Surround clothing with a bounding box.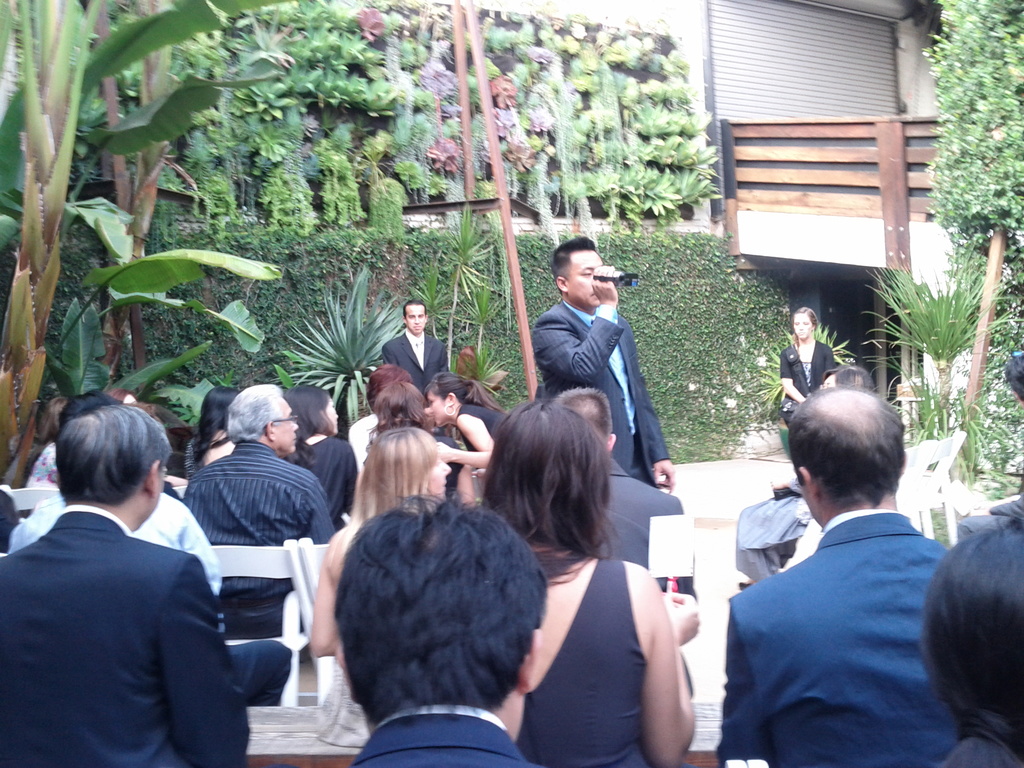
Rect(188, 435, 336, 550).
